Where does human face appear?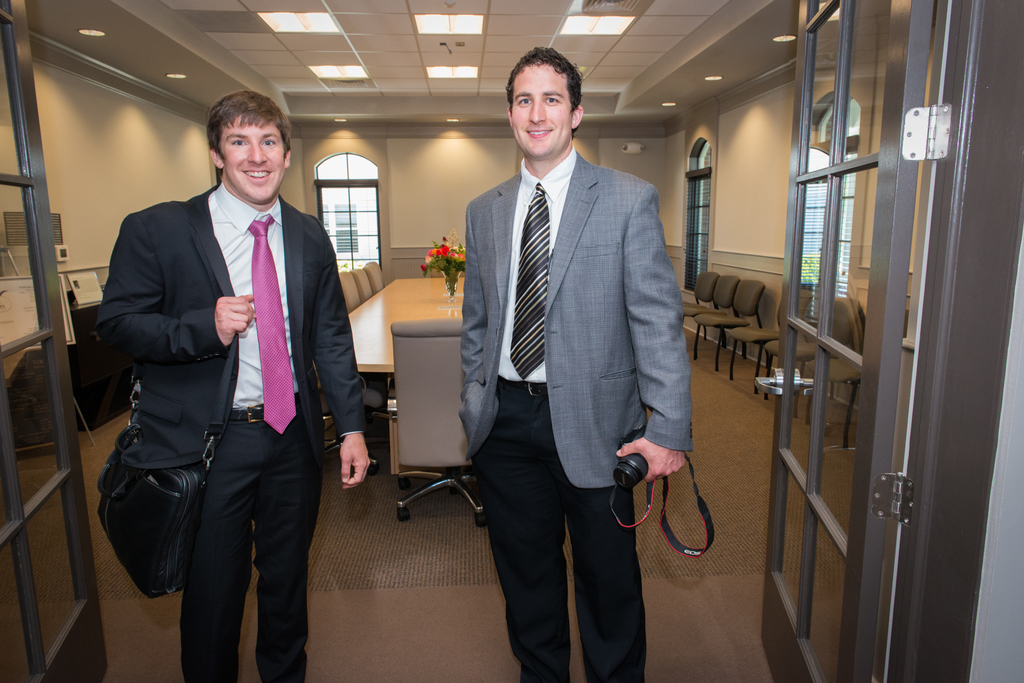
Appears at detection(216, 108, 284, 209).
